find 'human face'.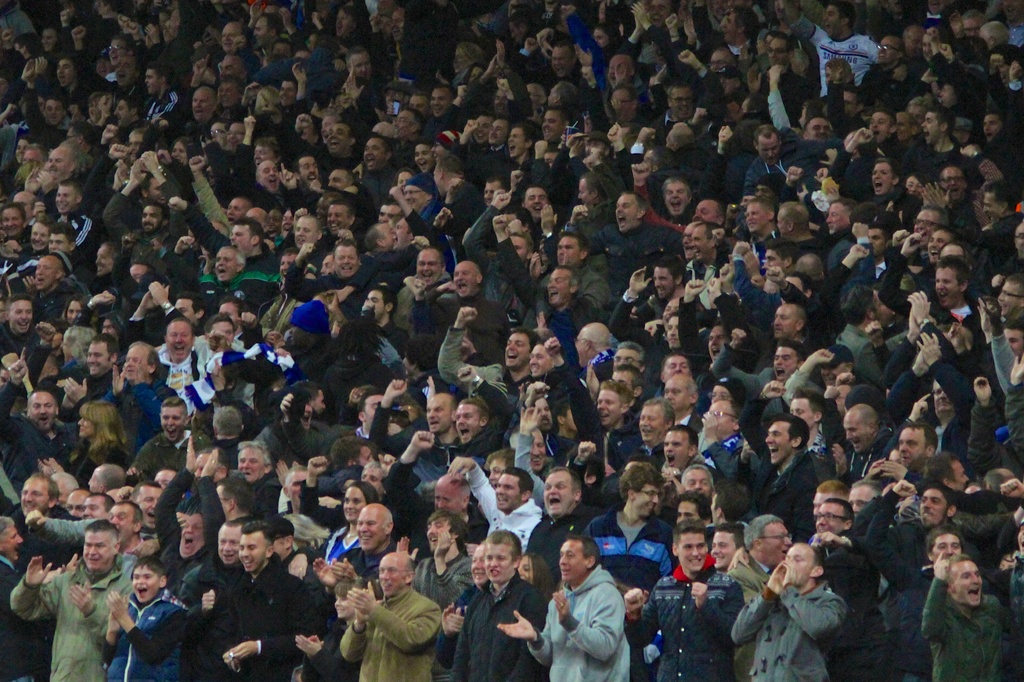
box=[397, 170, 413, 186].
